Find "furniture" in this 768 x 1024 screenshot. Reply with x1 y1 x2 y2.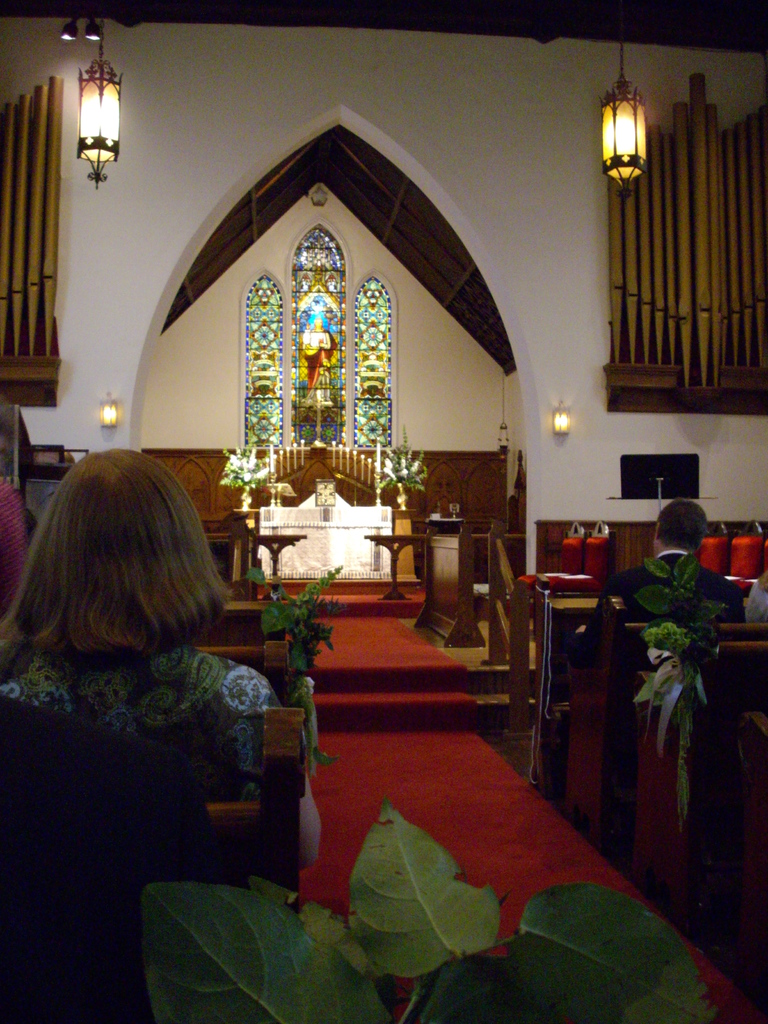
200 641 291 698.
